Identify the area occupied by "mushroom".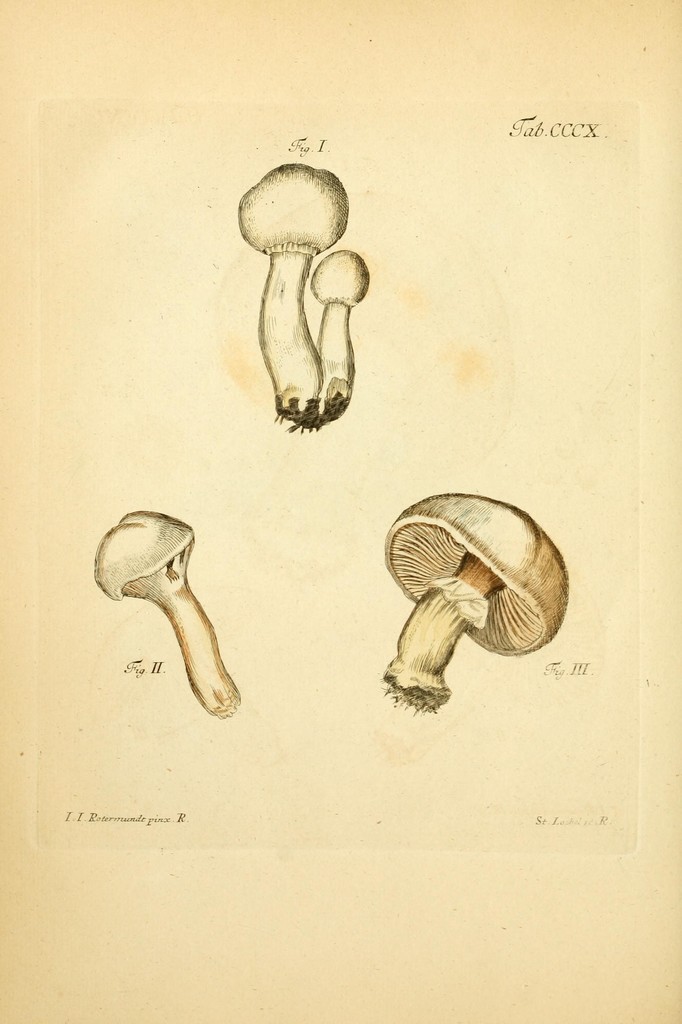
Area: pyautogui.locateOnScreen(95, 511, 246, 719).
